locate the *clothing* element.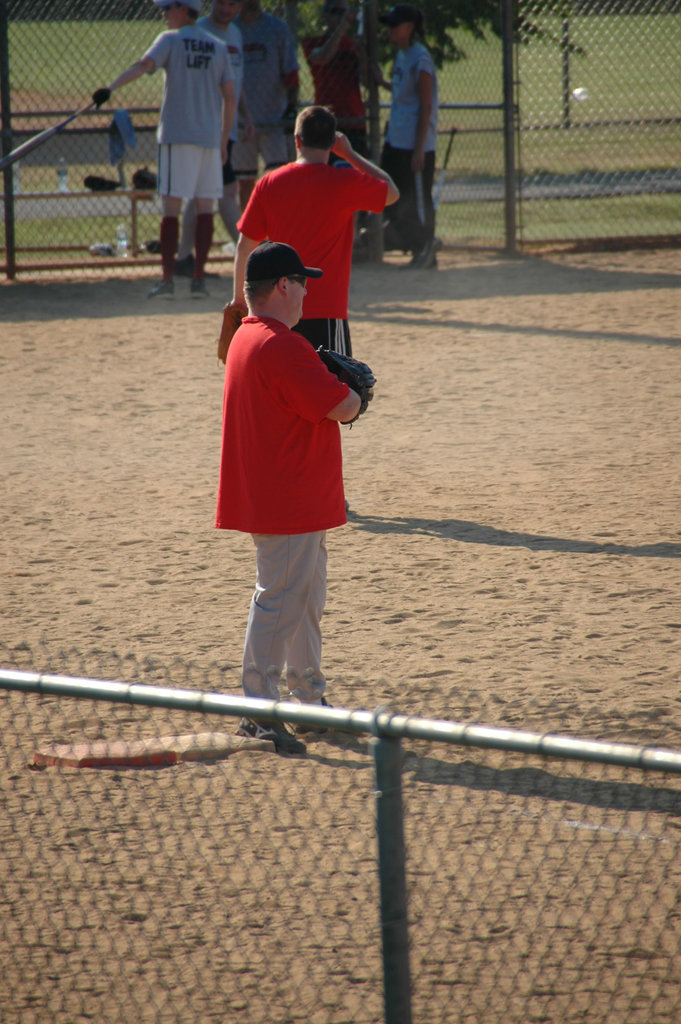
Element bbox: {"left": 383, "top": 147, "right": 438, "bottom": 250}.
